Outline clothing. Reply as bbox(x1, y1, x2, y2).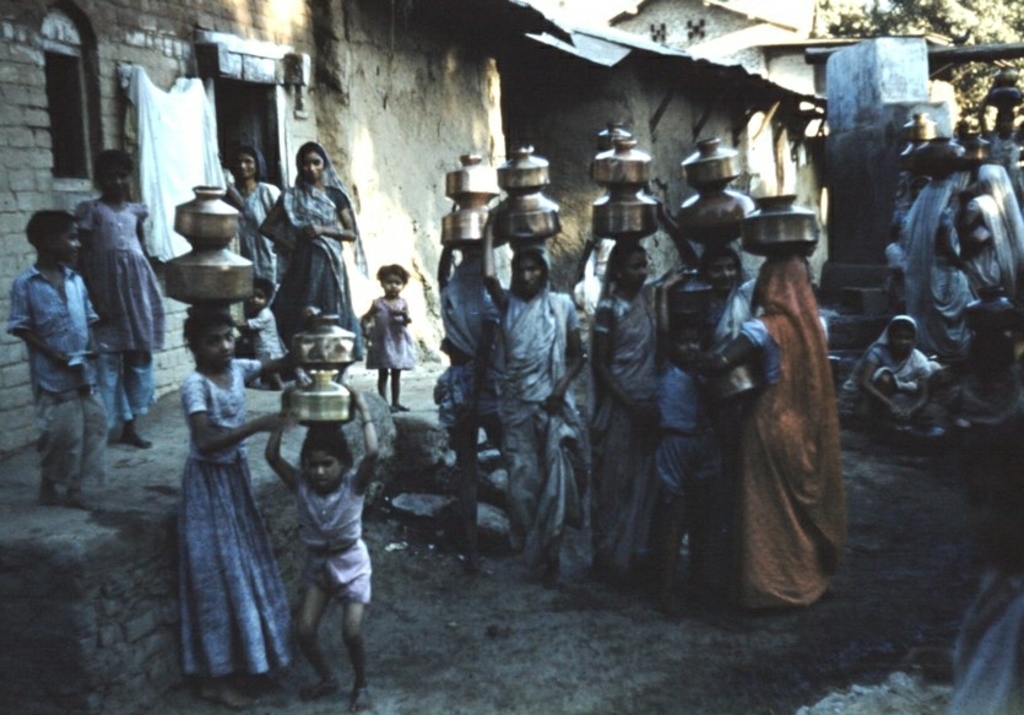
bbox(587, 245, 663, 570).
